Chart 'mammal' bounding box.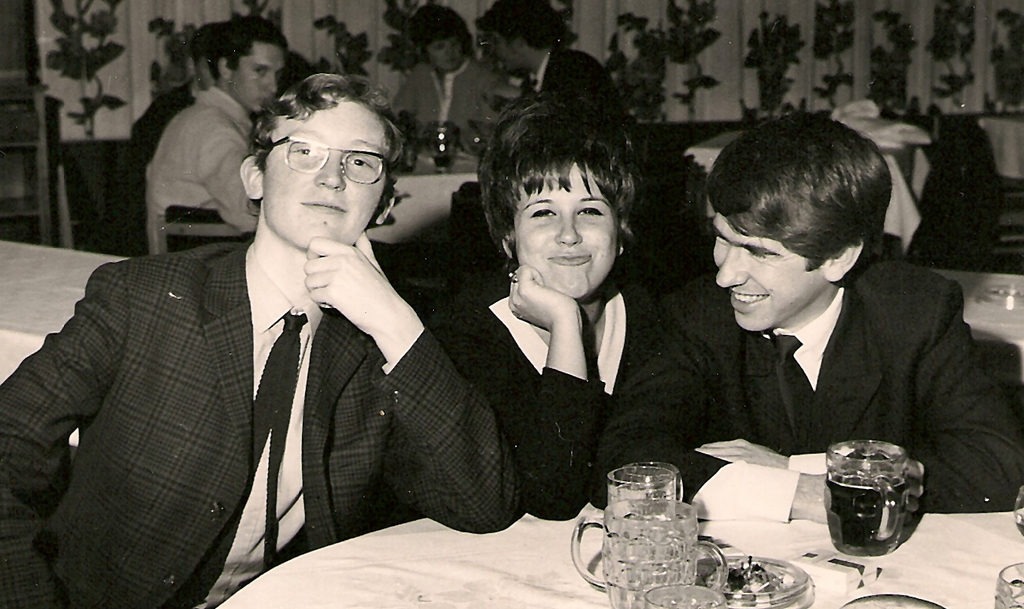
Charted: l=144, t=10, r=263, b=256.
